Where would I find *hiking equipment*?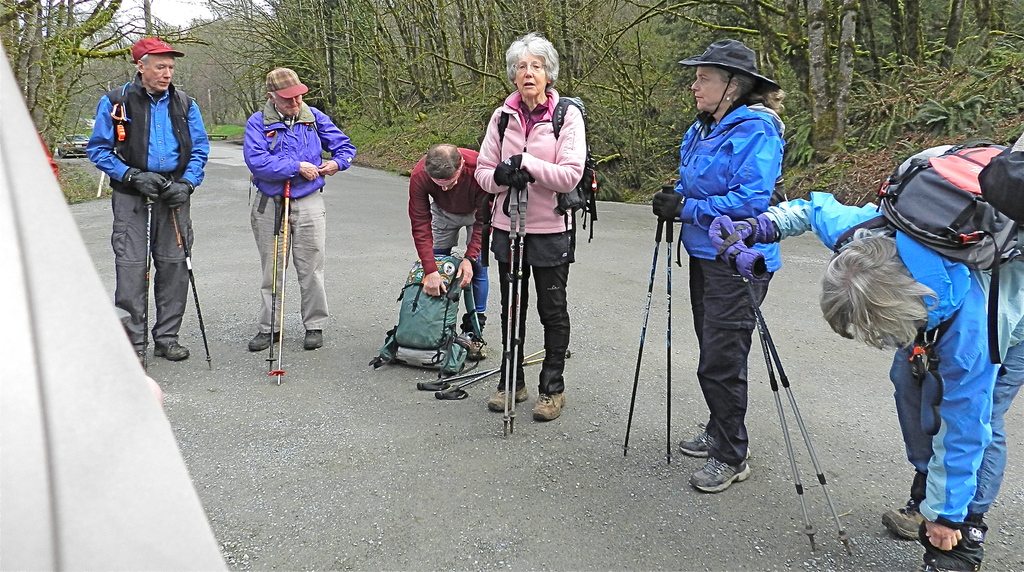
At 268/174/300/385.
